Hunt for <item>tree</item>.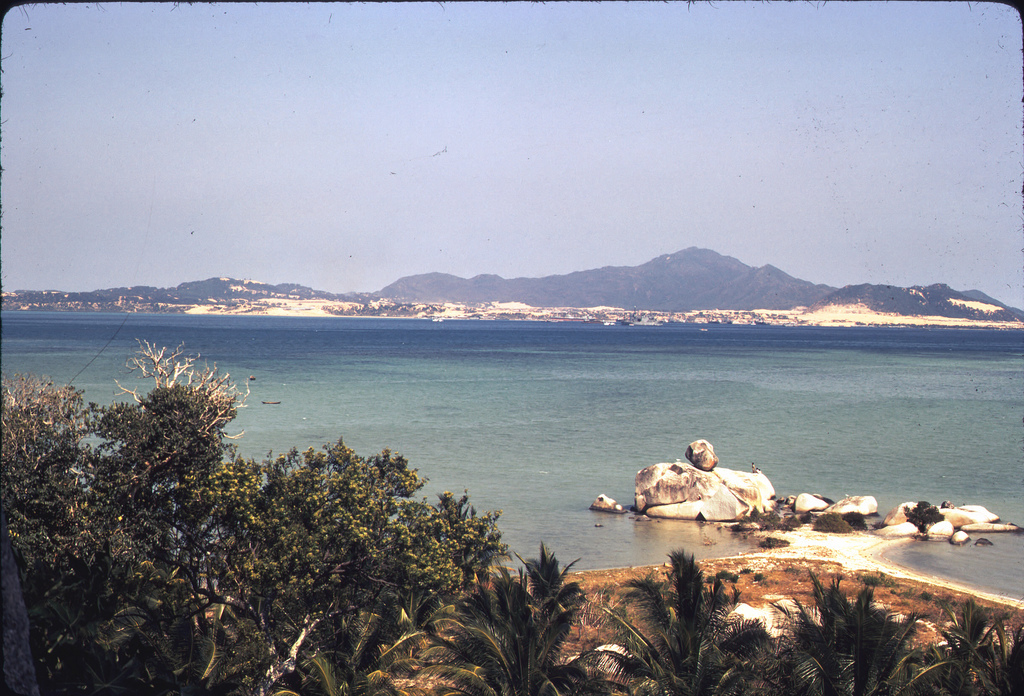
Hunted down at (415,542,606,695).
